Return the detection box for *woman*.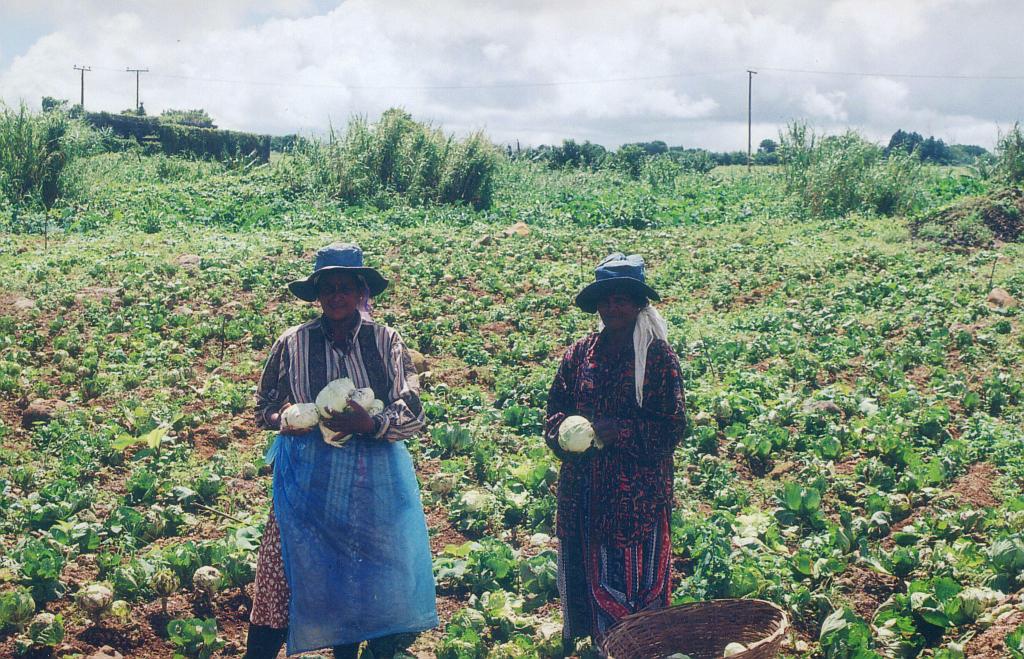
<region>235, 243, 436, 658</region>.
